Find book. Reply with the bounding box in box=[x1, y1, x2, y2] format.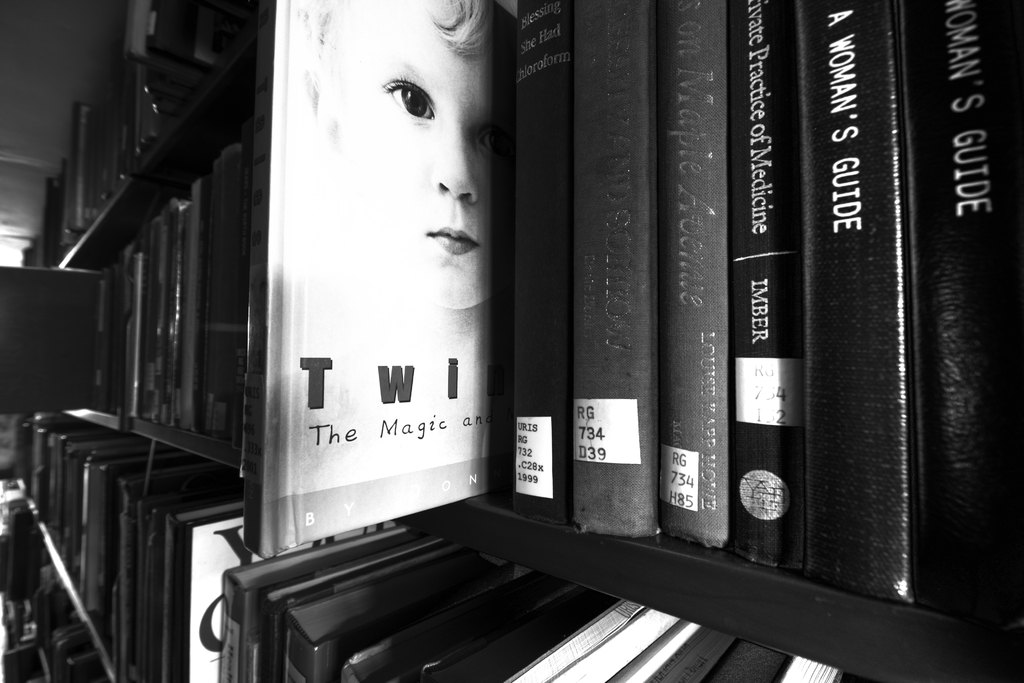
box=[259, 0, 516, 561].
